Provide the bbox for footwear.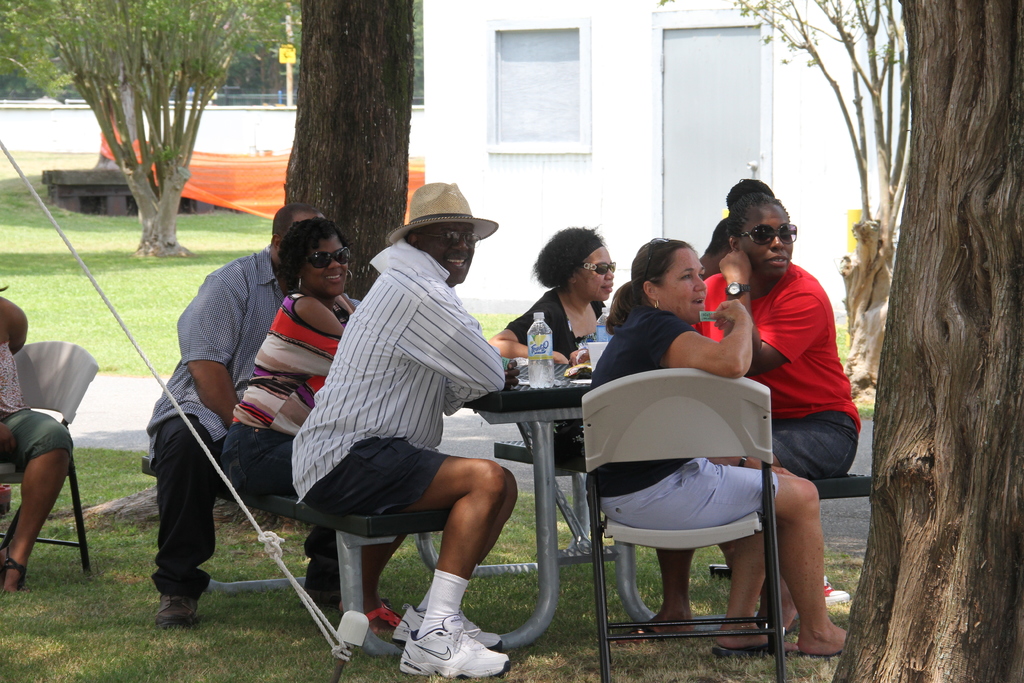
<box>309,558,358,600</box>.
